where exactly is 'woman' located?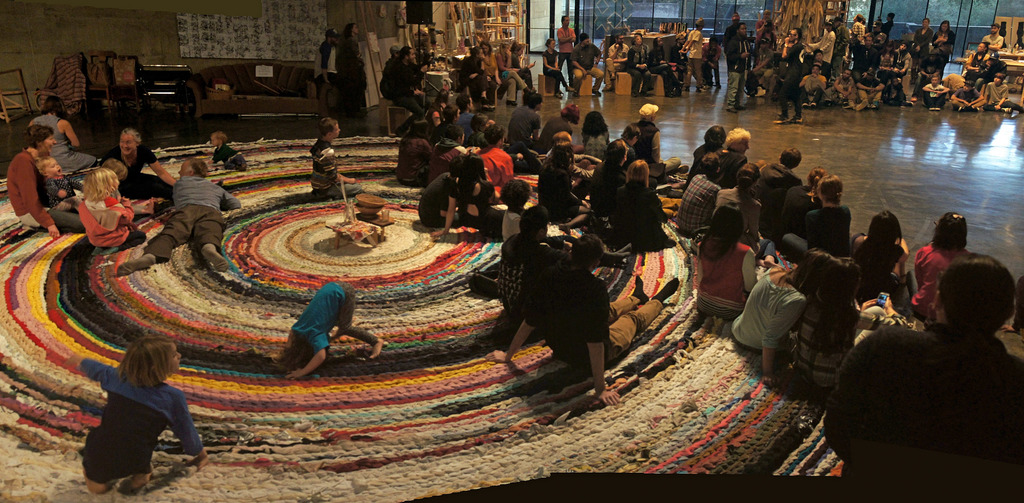
Its bounding box is crop(94, 126, 173, 195).
